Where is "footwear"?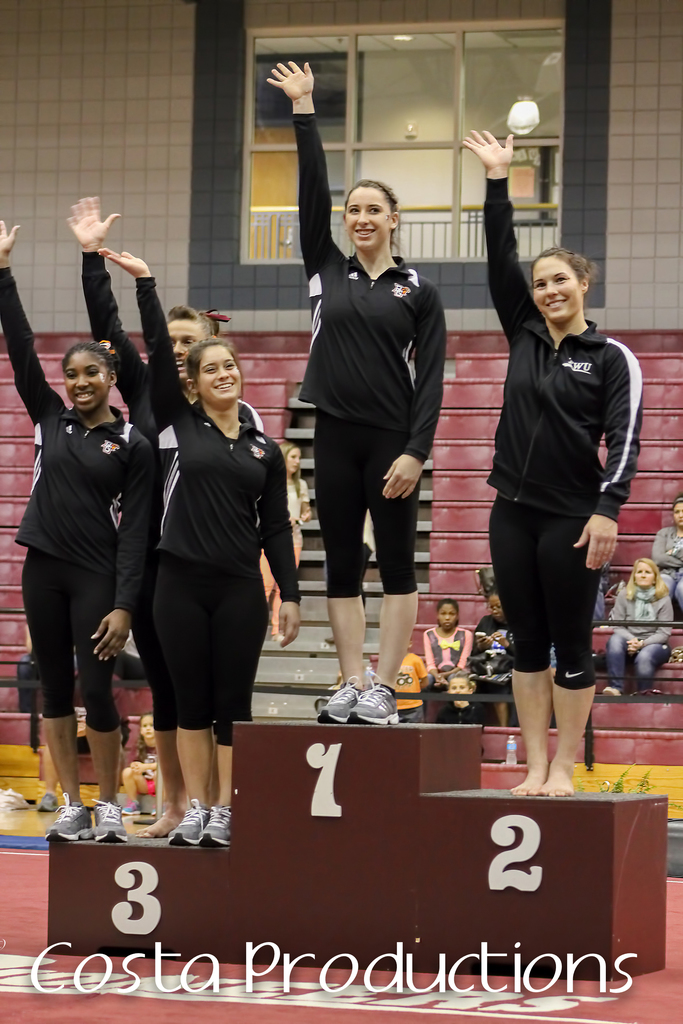
rect(313, 674, 358, 726).
